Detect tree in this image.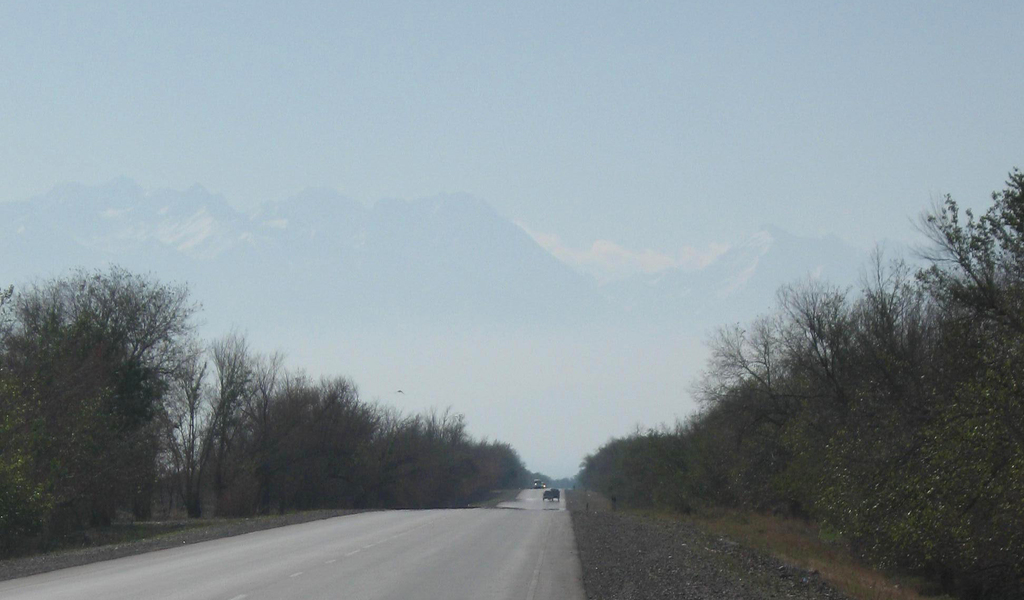
Detection: left=380, top=399, right=477, bottom=504.
